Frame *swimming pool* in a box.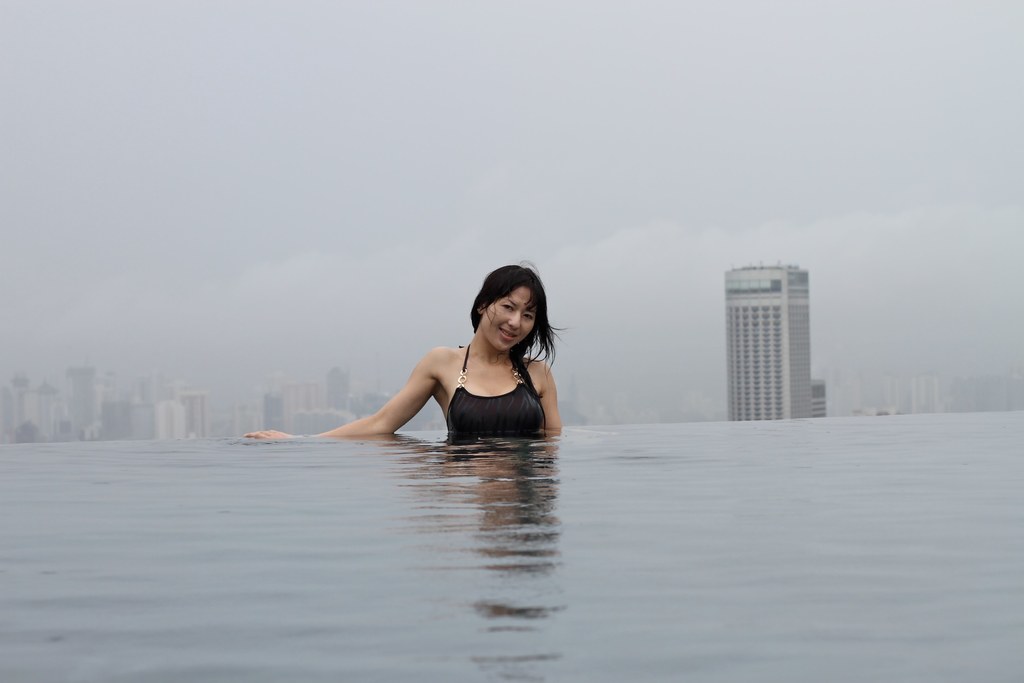
0:409:1023:682.
